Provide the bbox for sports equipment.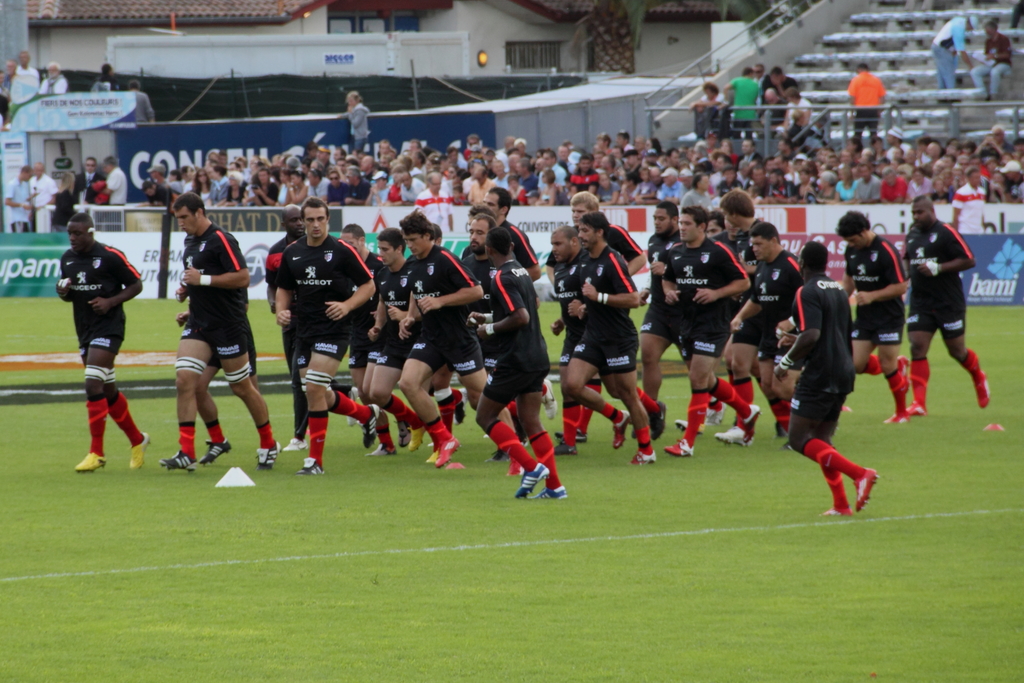
box=[515, 461, 555, 496].
